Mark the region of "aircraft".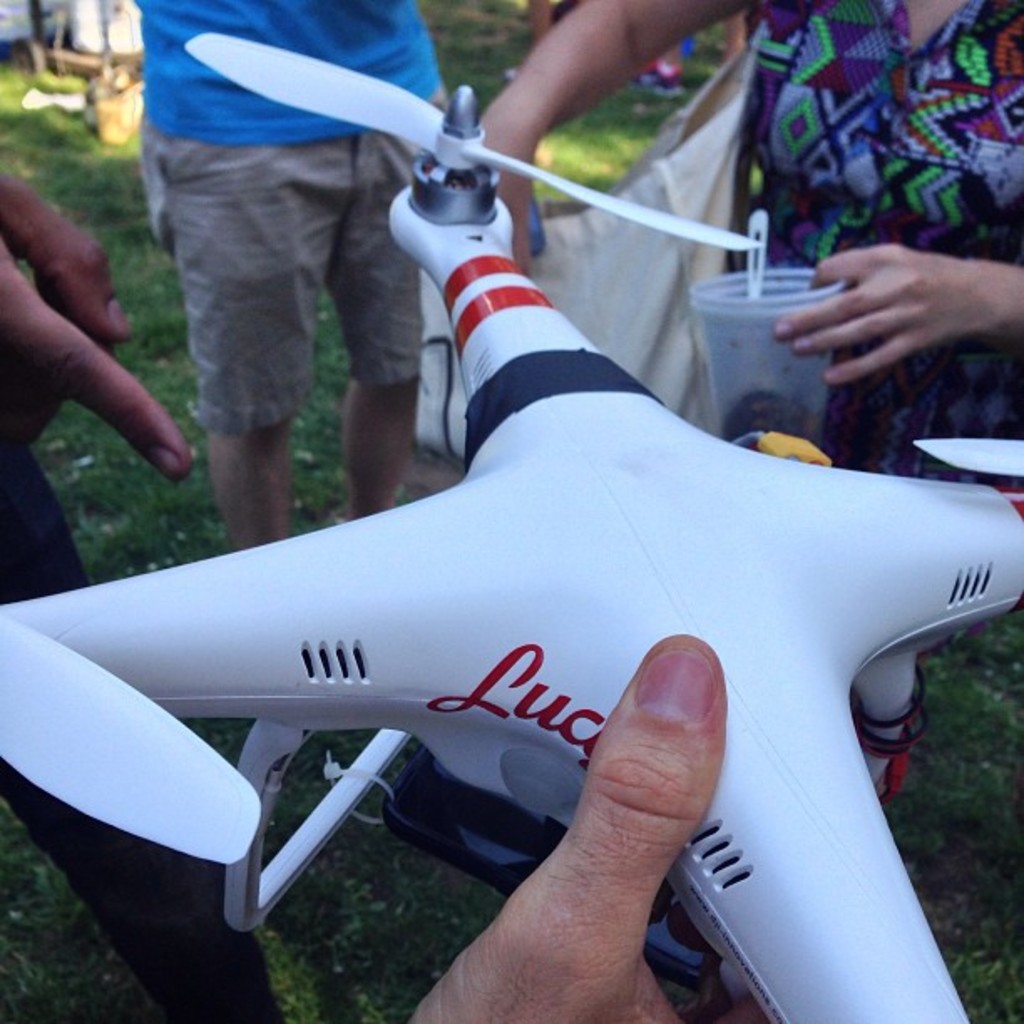
Region: (0,28,1022,1022).
